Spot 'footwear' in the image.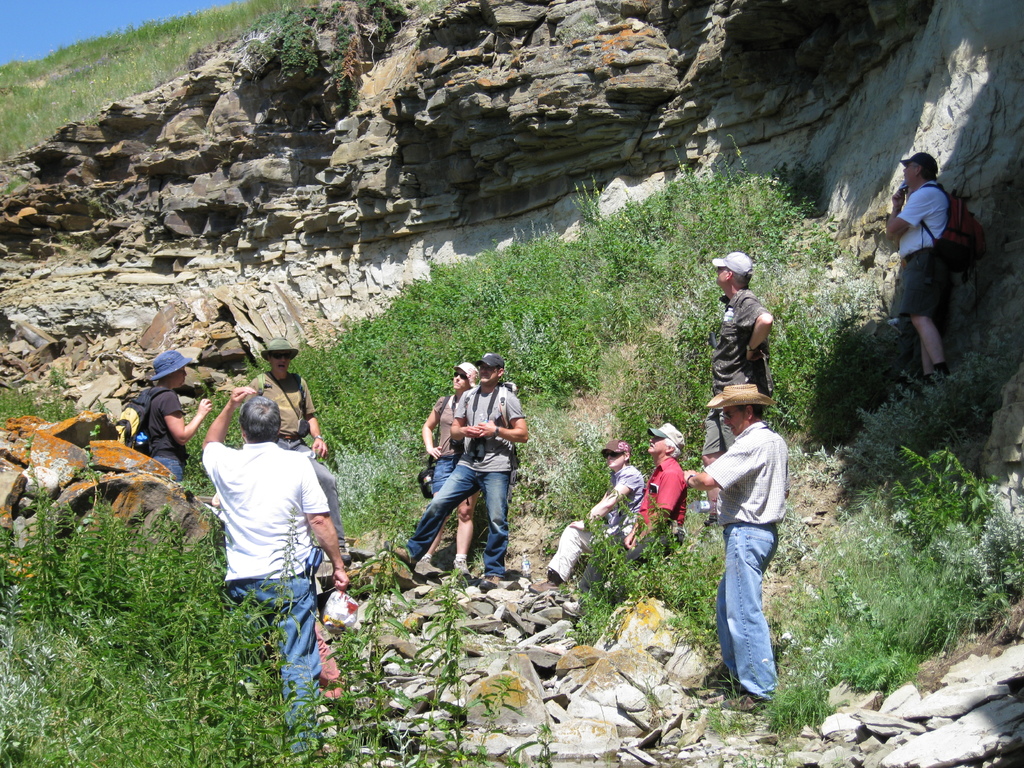
'footwear' found at region(477, 573, 501, 592).
